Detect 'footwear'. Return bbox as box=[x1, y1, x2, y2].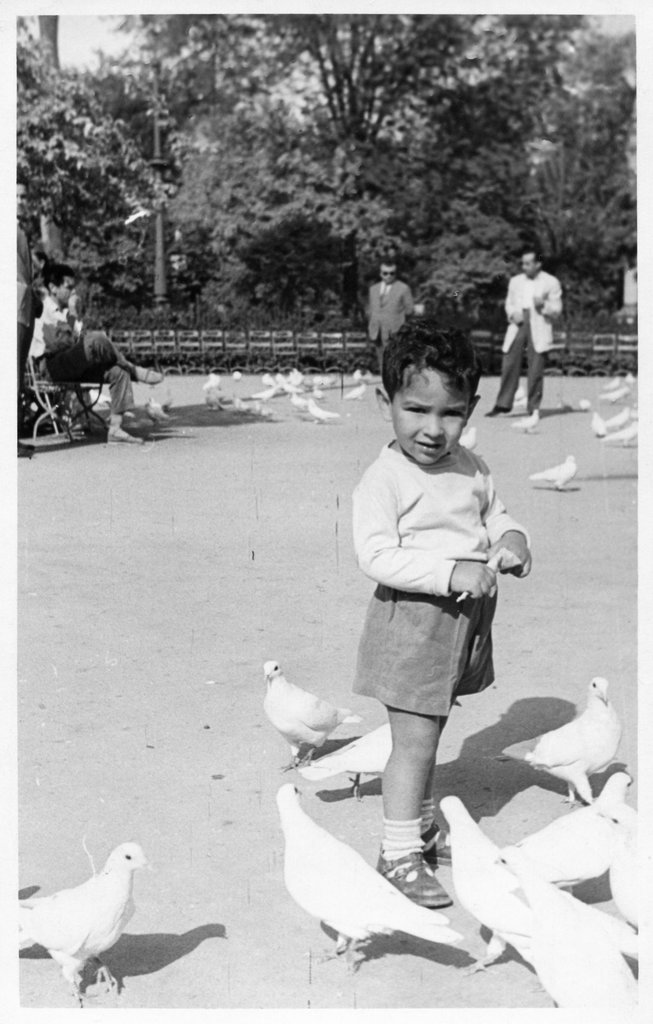
box=[424, 842, 440, 877].
